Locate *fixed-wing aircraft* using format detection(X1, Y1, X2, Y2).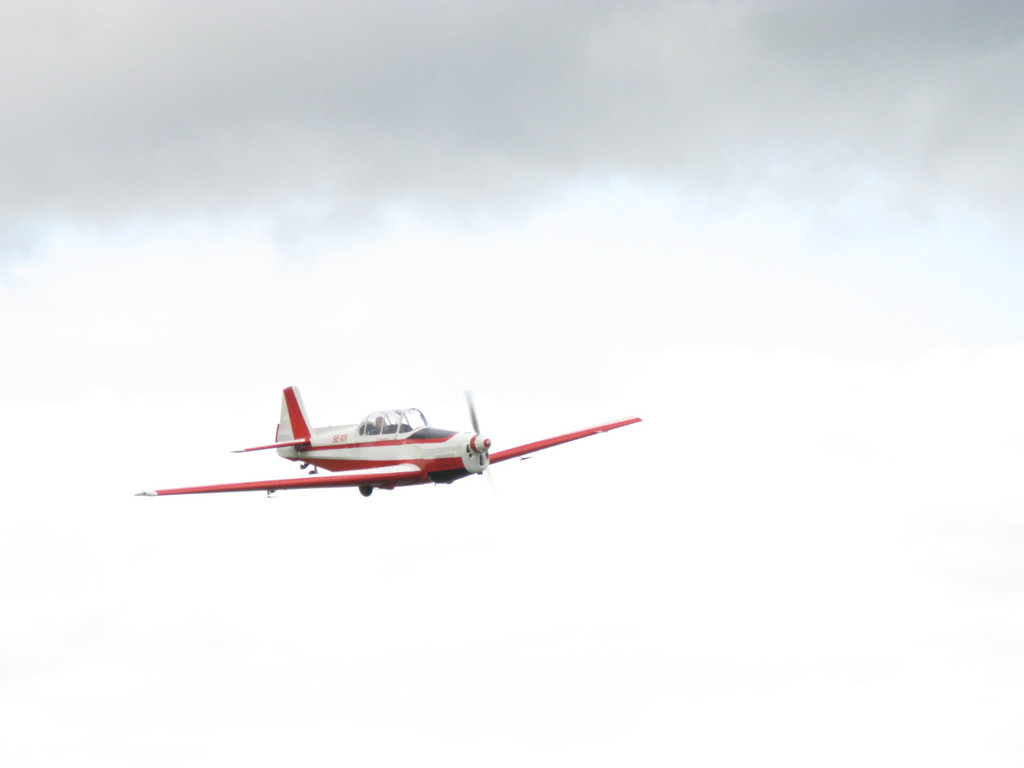
detection(133, 383, 636, 497).
